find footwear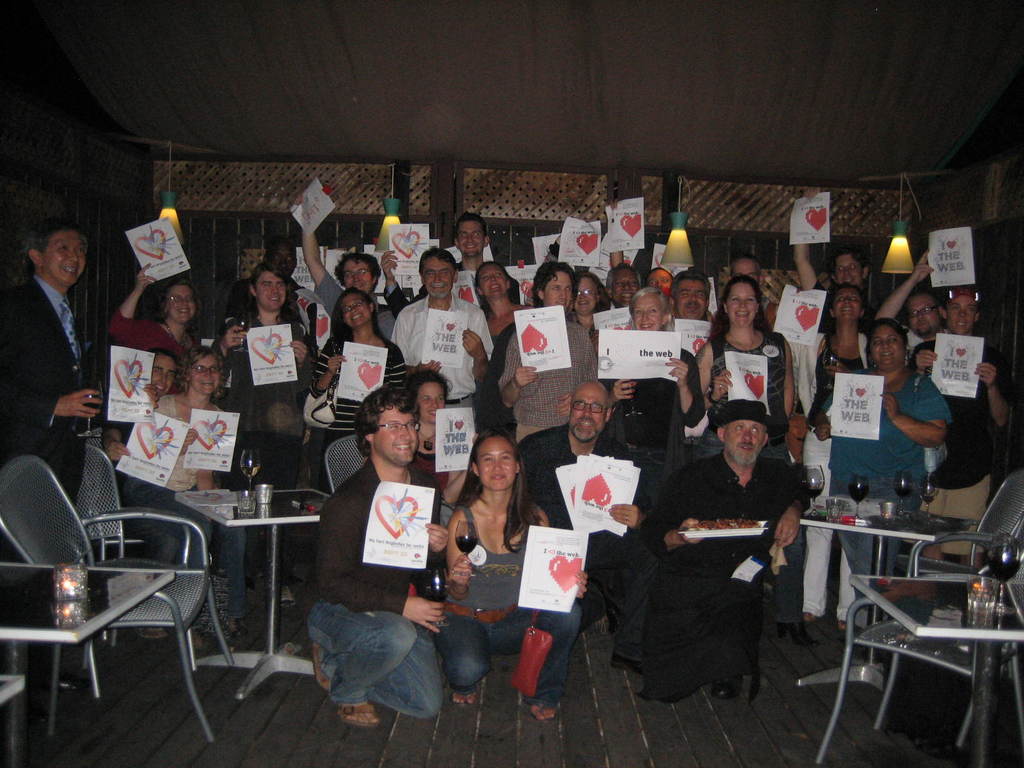
left=60, top=669, right=92, bottom=689
